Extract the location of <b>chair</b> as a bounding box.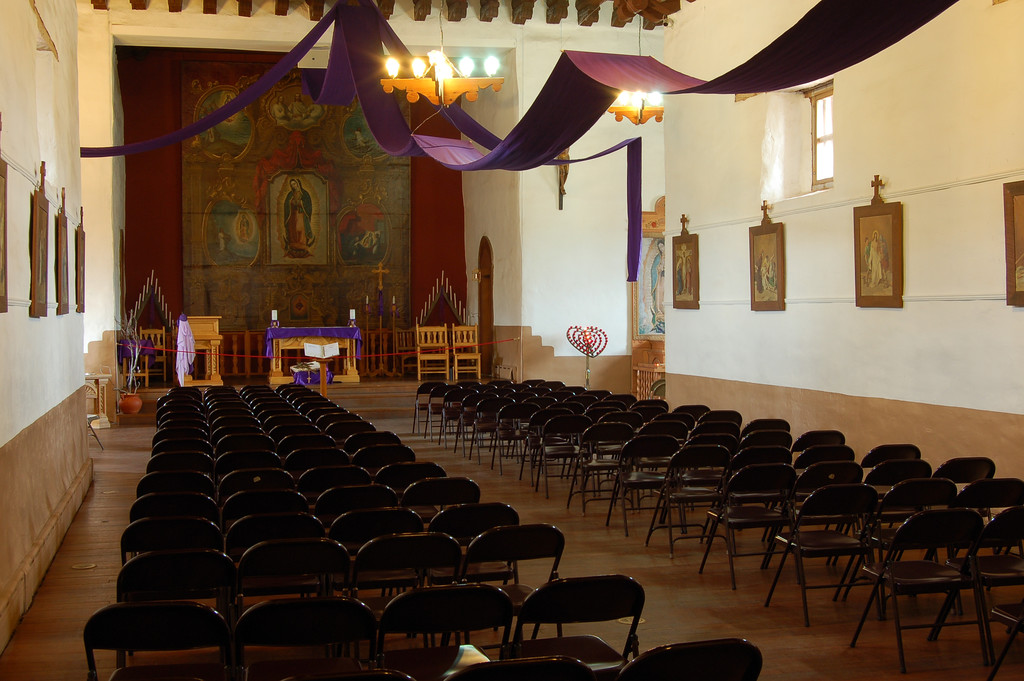
781,457,861,565.
